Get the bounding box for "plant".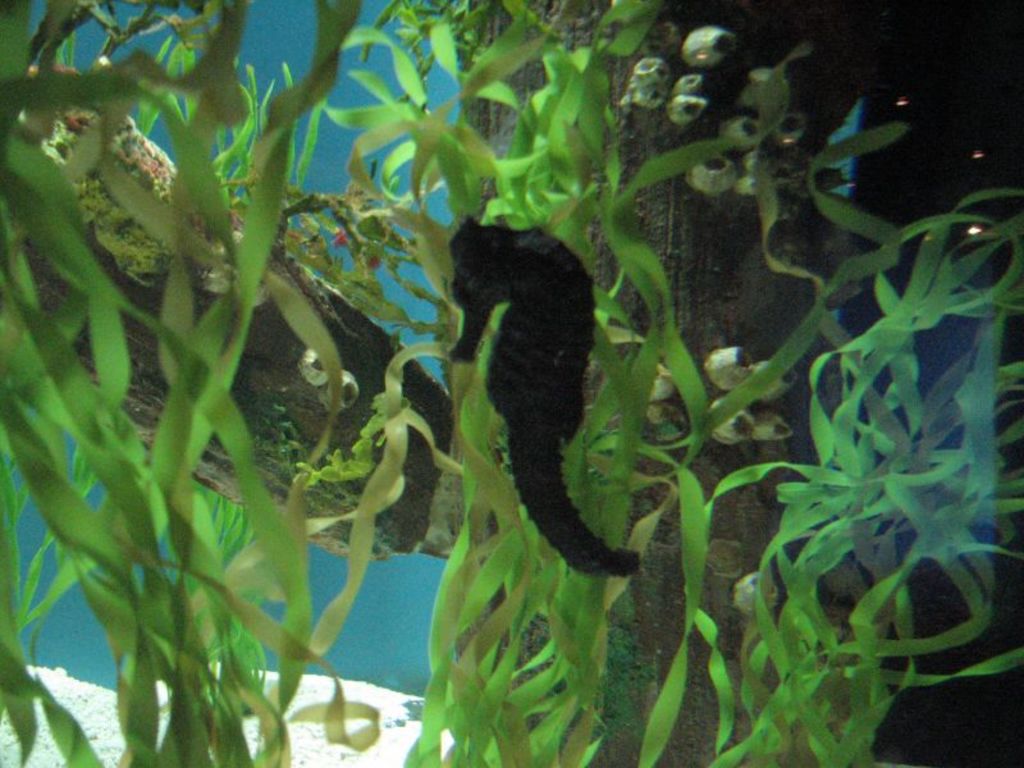
locate(0, 0, 1023, 767).
